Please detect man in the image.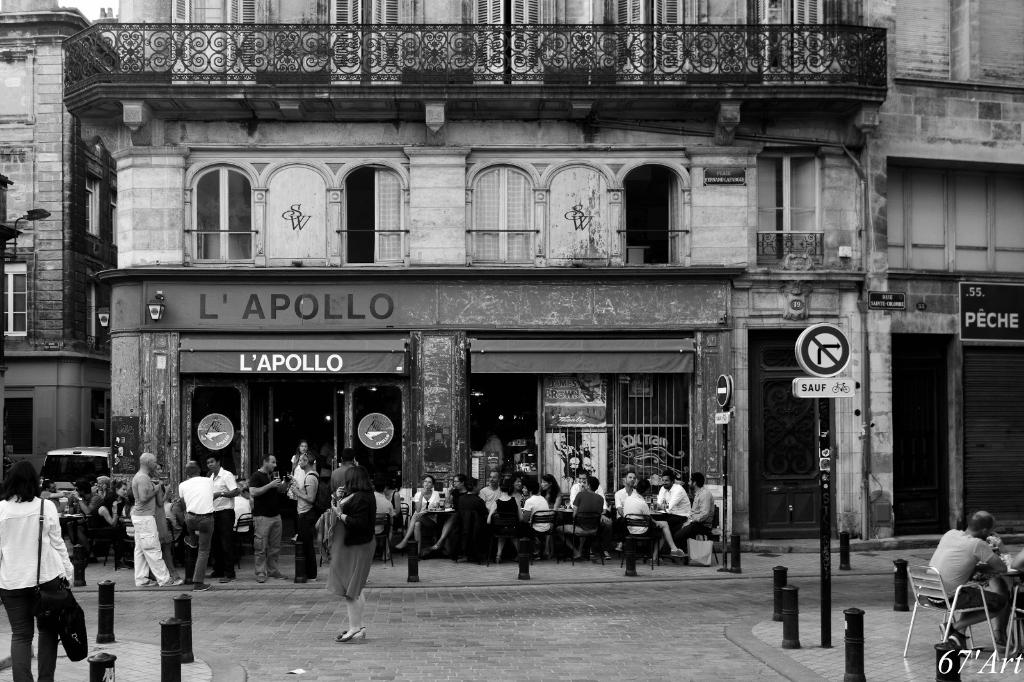
l=660, t=463, r=718, b=557.
